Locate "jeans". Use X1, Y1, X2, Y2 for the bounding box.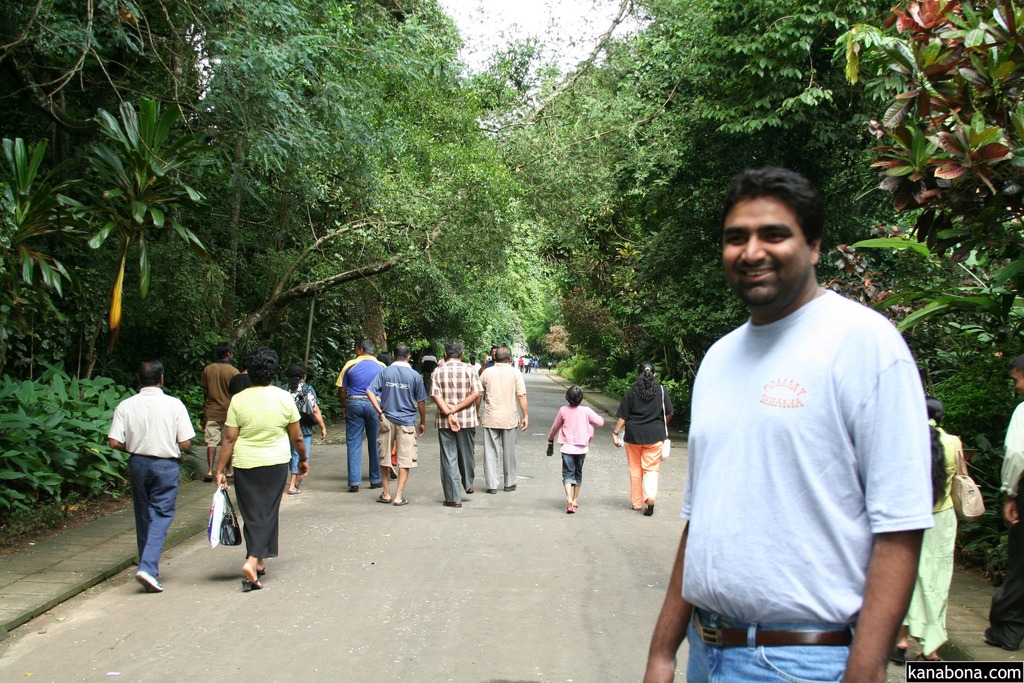
342, 398, 384, 486.
